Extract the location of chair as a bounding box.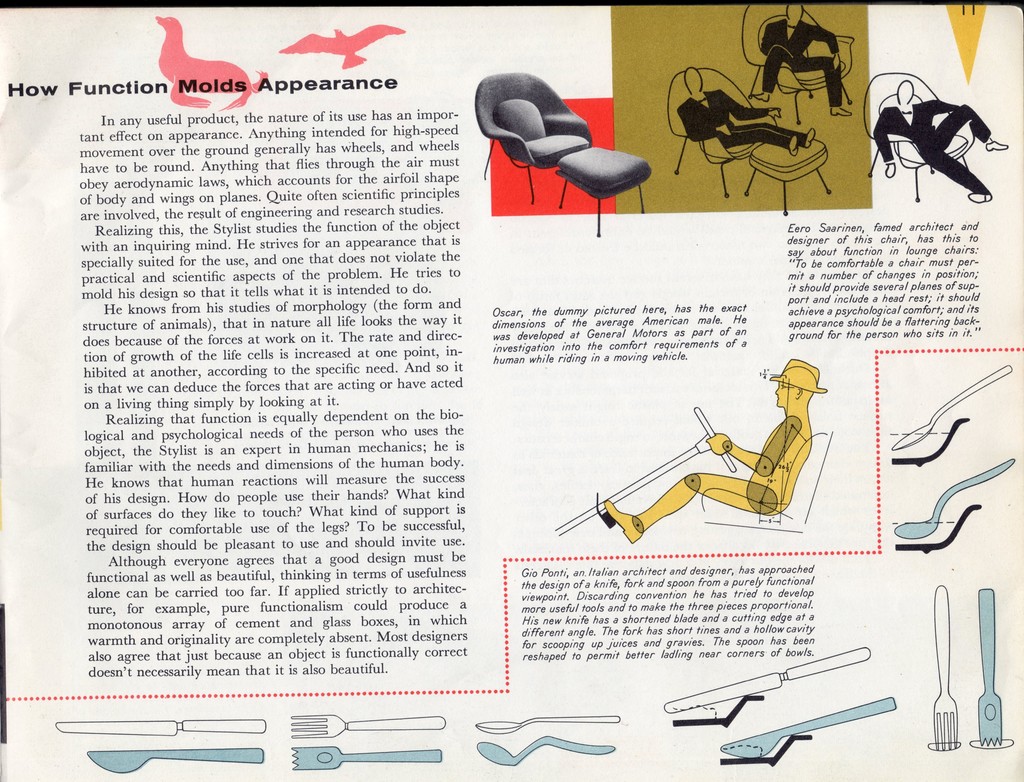
detection(740, 0, 854, 127).
